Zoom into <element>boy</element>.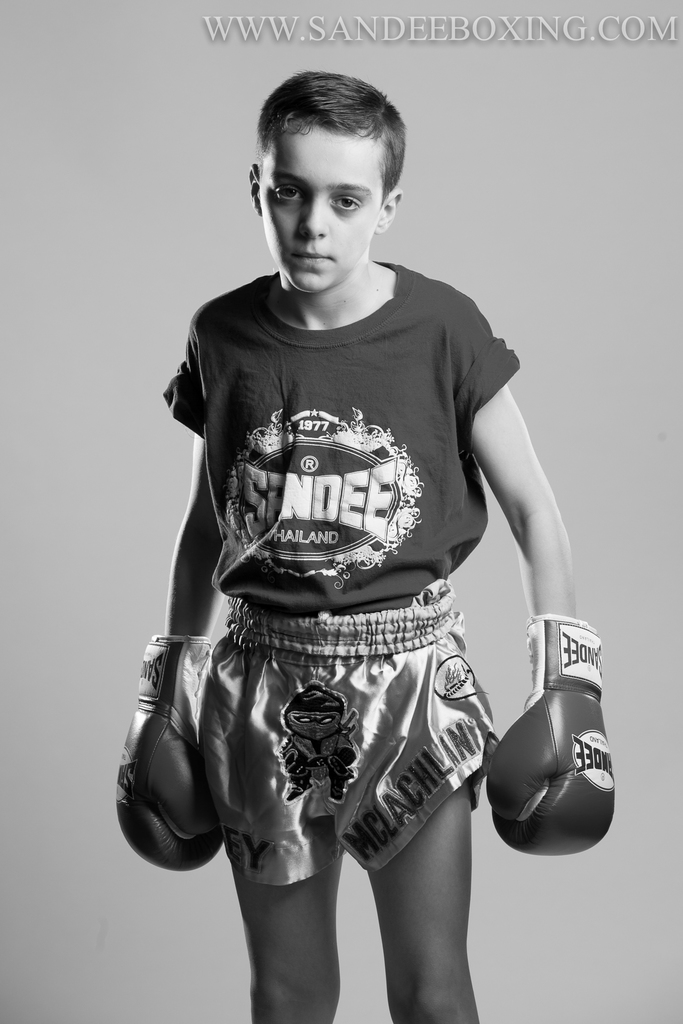
Zoom target: x1=110, y1=70, x2=613, y2=1019.
